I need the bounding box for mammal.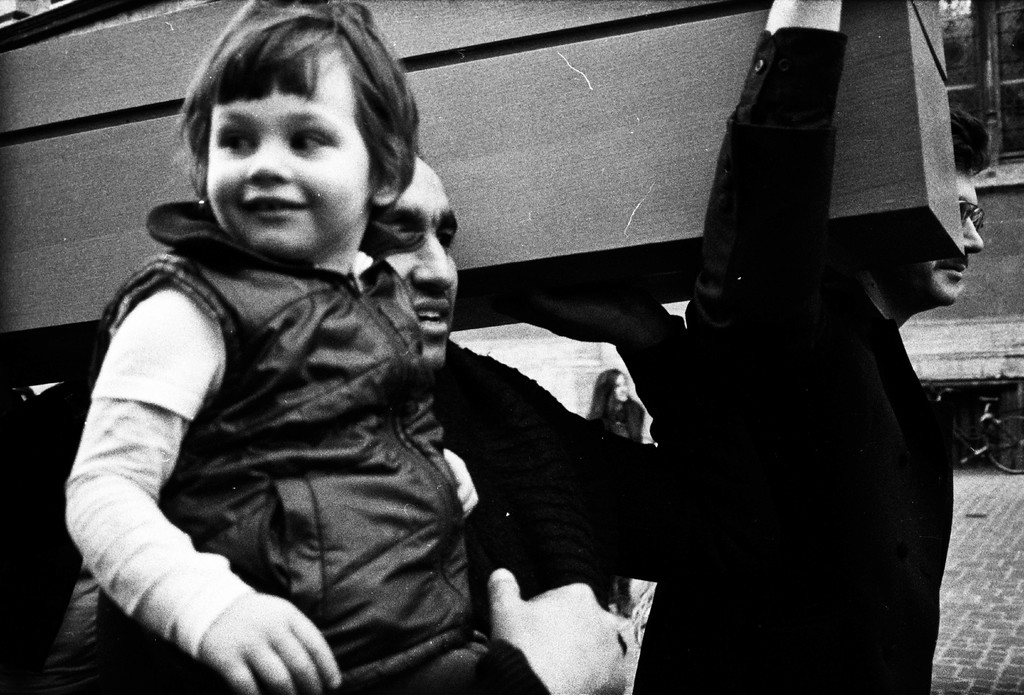
Here it is: detection(0, 155, 668, 694).
